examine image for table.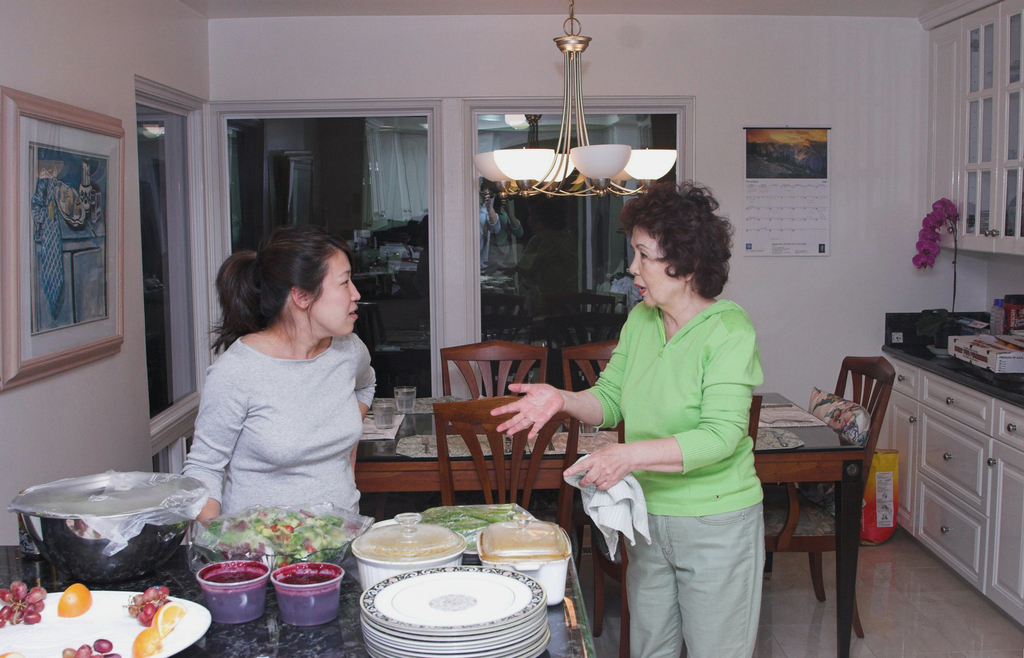
Examination result: 0:543:597:657.
